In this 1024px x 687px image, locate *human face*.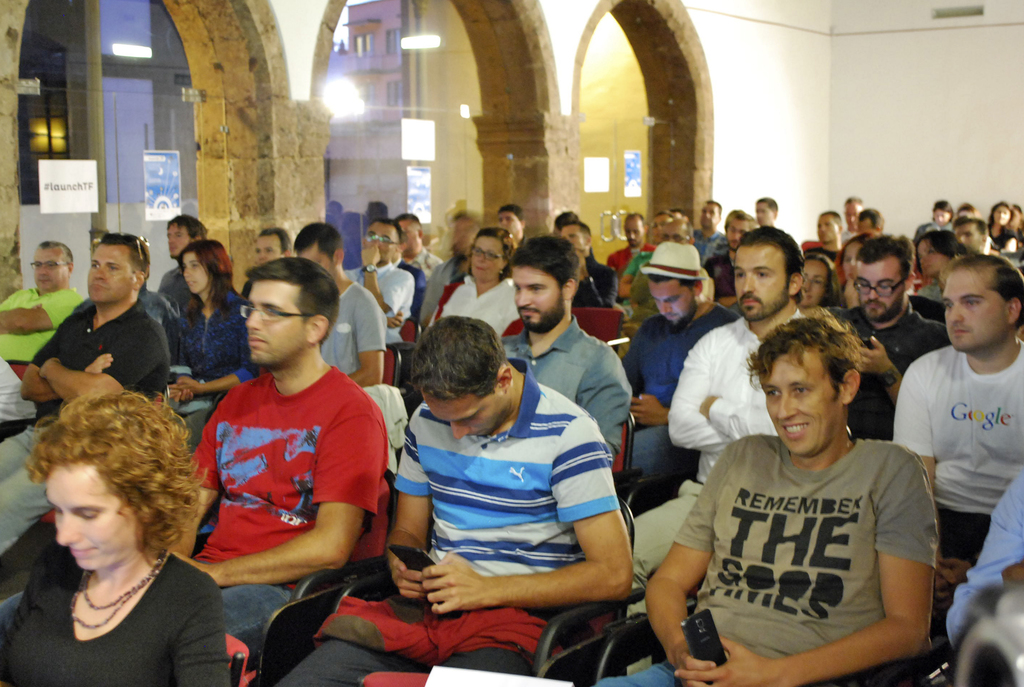
Bounding box: <box>561,222,588,248</box>.
